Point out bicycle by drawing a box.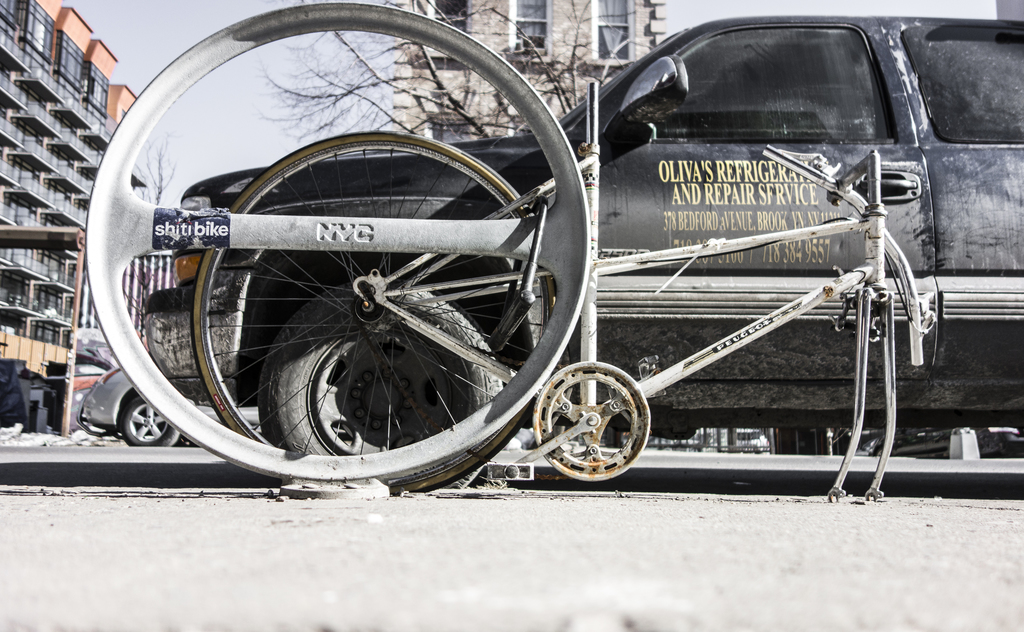
rect(189, 82, 932, 495).
